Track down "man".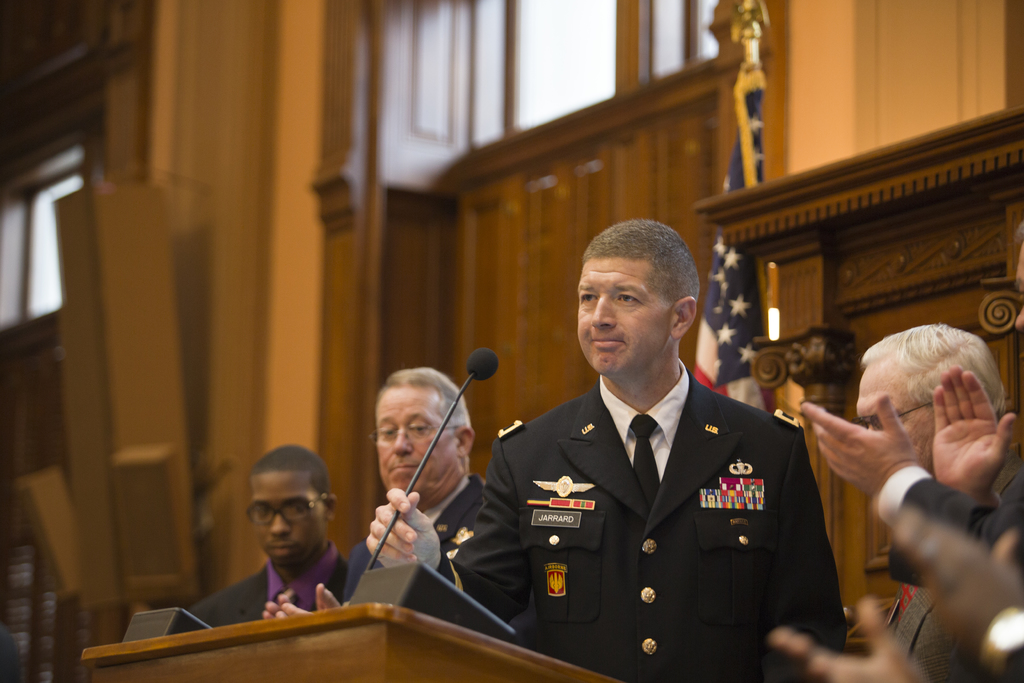
Tracked to [762, 324, 1023, 682].
